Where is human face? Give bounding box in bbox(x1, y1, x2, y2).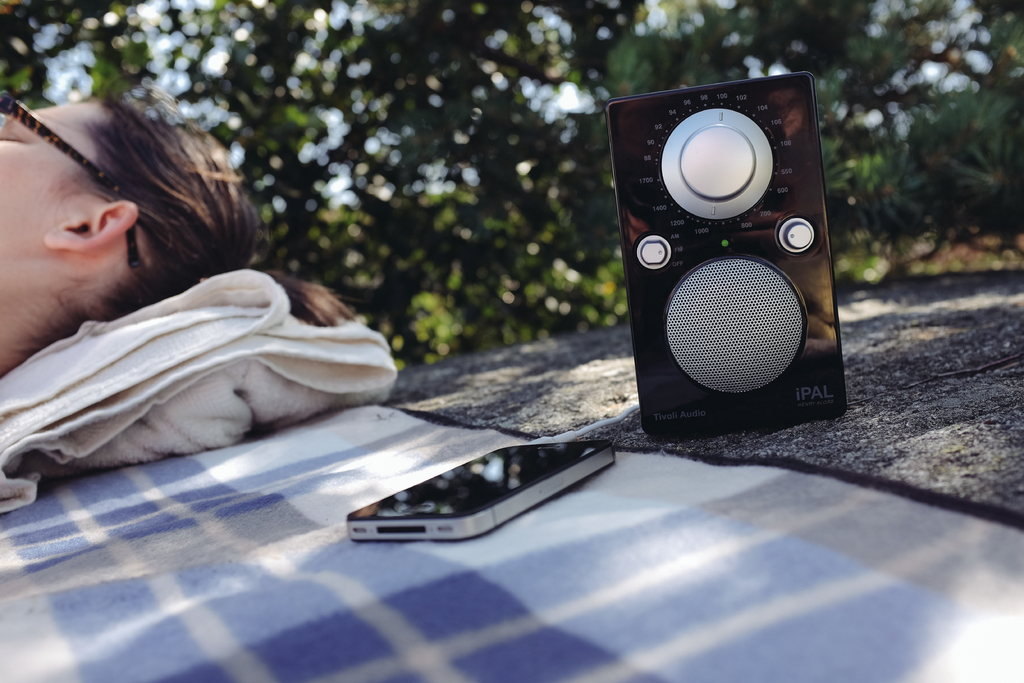
bbox(0, 88, 97, 228).
